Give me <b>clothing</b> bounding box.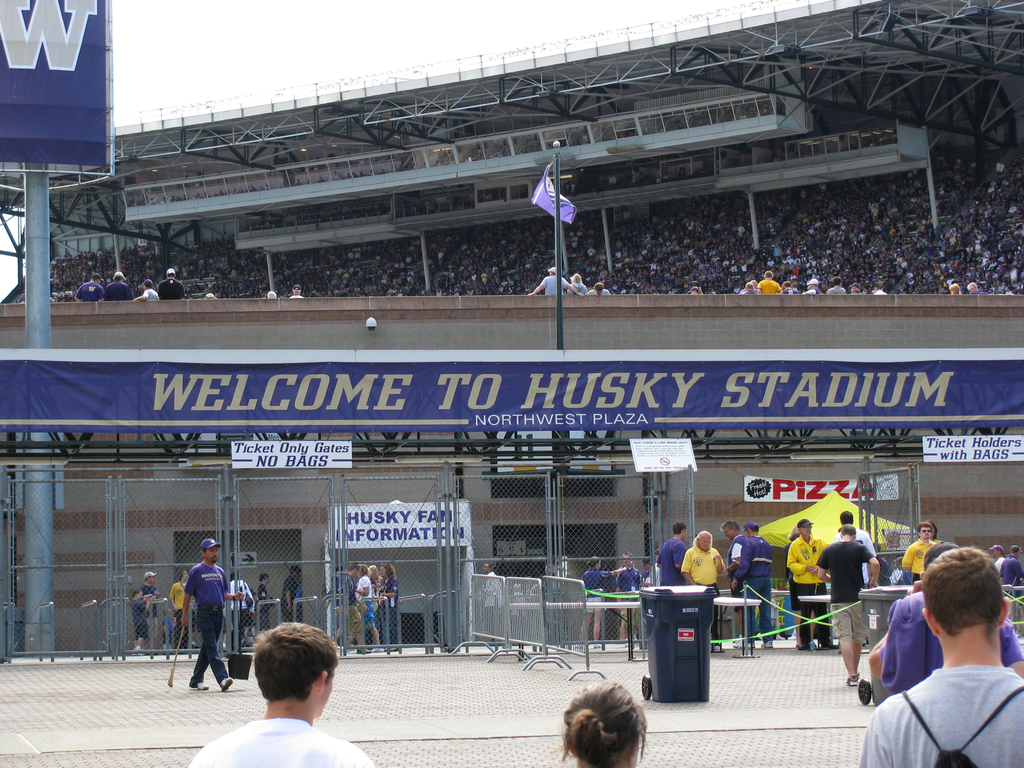
<region>900, 521, 955, 574</region>.
